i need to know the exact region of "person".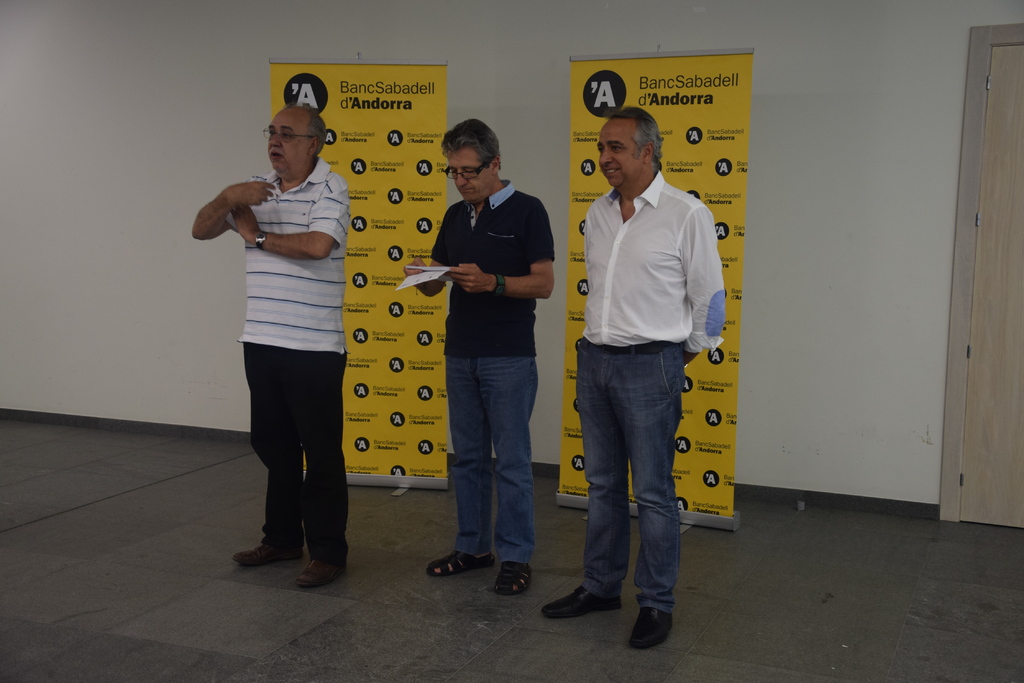
Region: crop(203, 87, 358, 574).
